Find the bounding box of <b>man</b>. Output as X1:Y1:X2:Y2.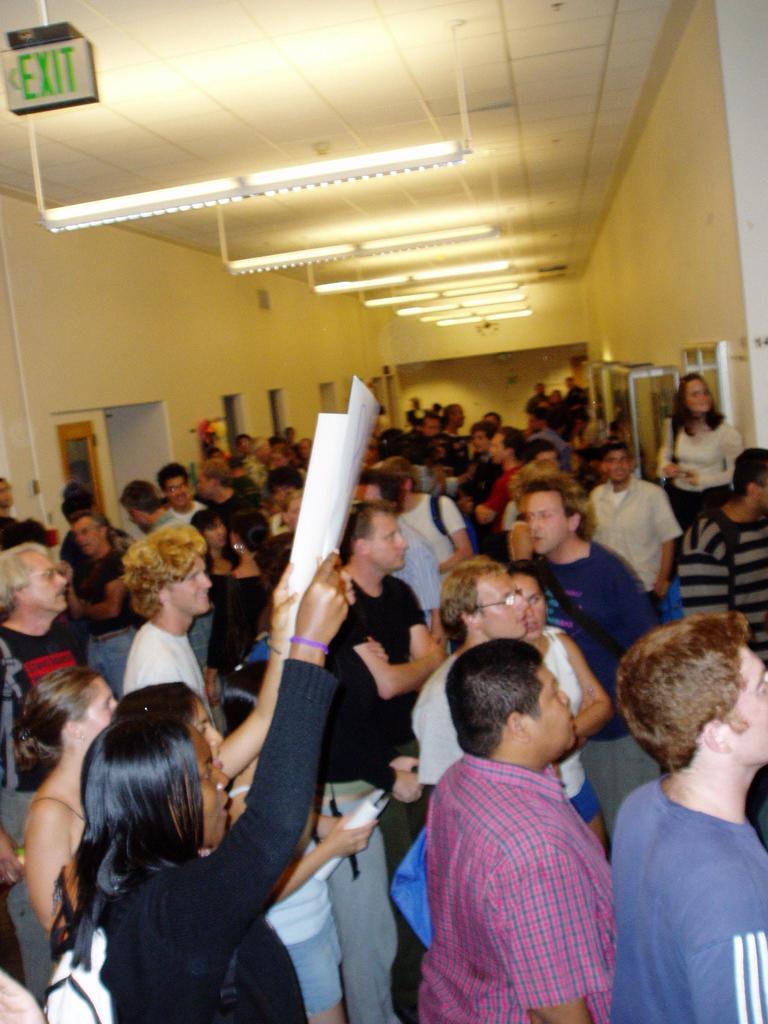
190:460:251:533.
